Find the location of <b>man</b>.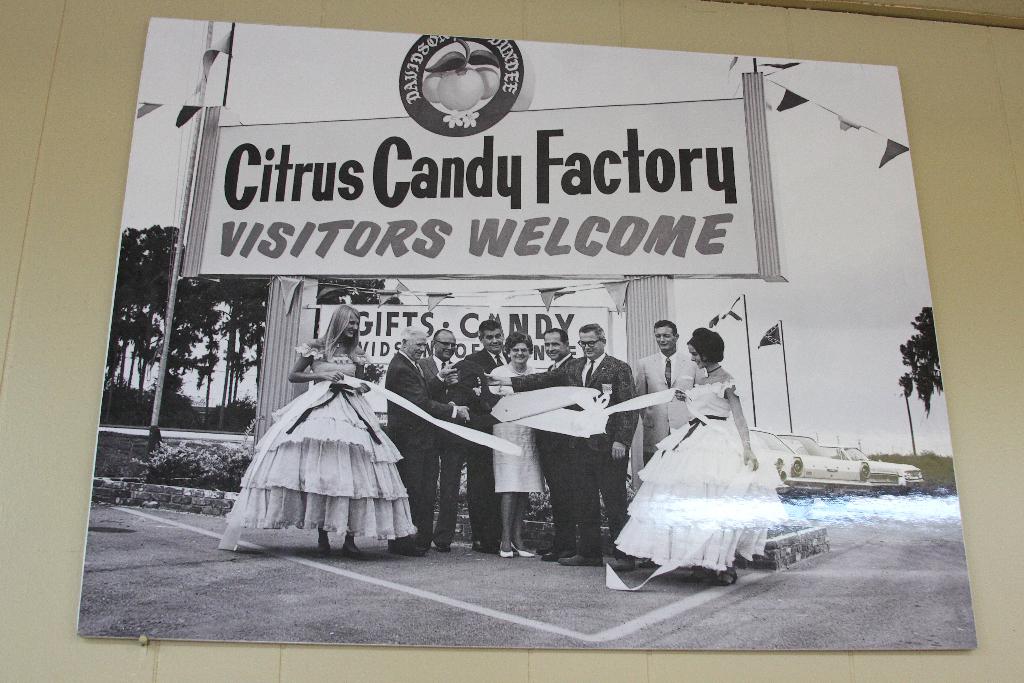
Location: rect(422, 318, 467, 551).
